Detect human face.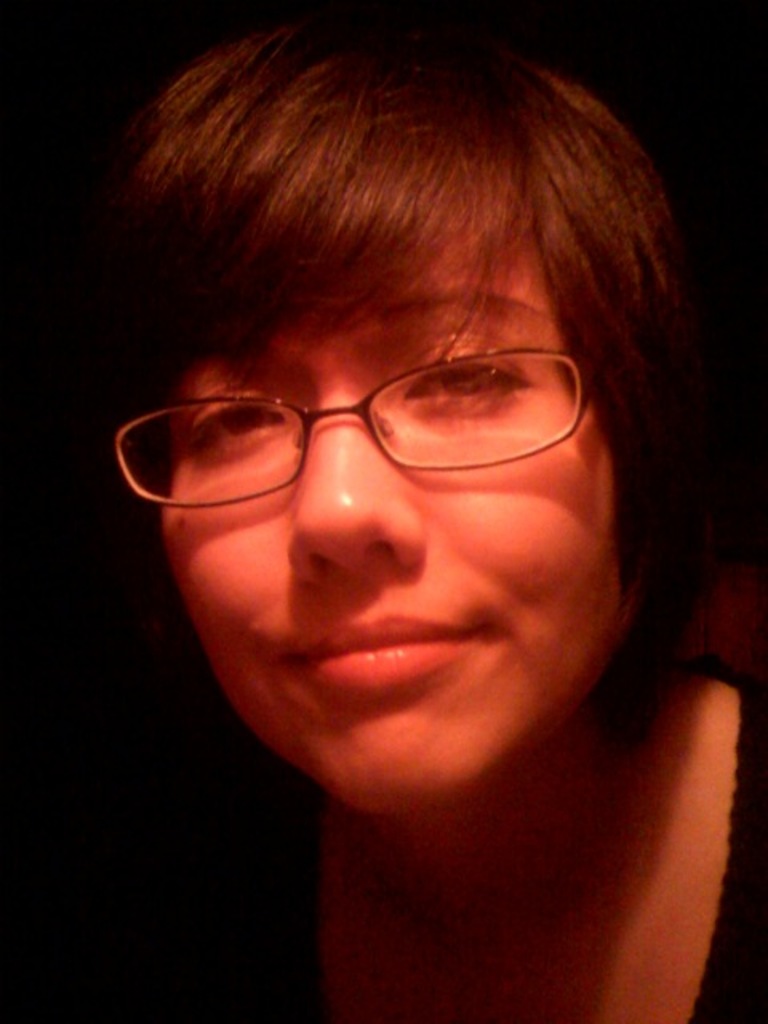
Detected at (x1=158, y1=186, x2=640, y2=816).
